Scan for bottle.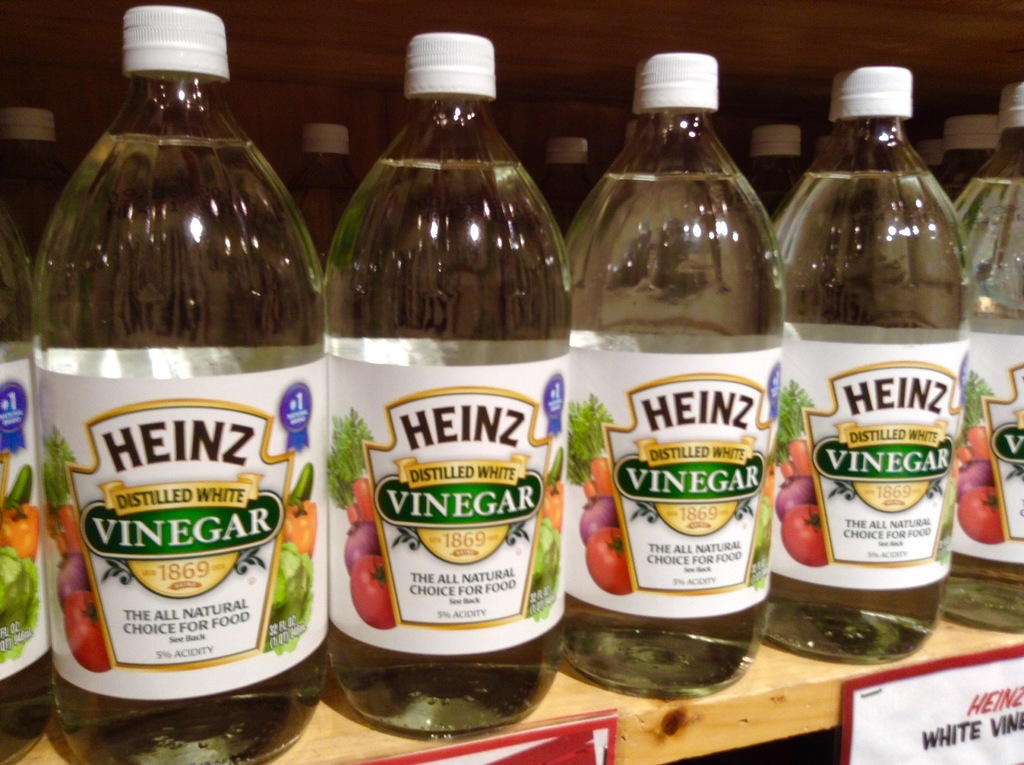
Scan result: (left=928, top=99, right=1012, bottom=210).
